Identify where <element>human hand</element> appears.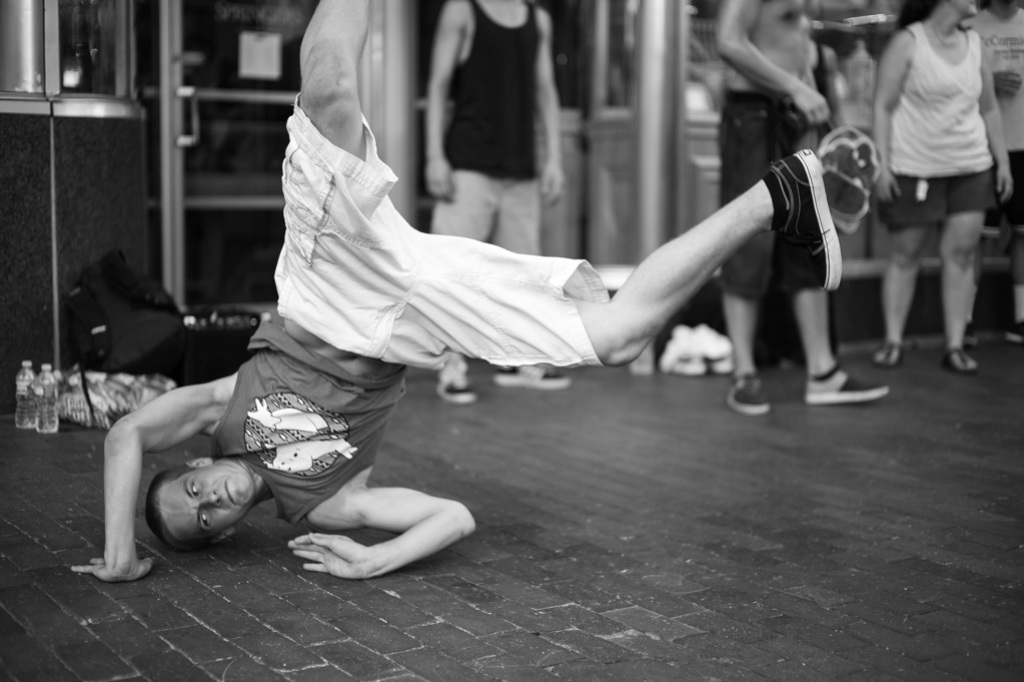
Appears at box(286, 532, 362, 579).
